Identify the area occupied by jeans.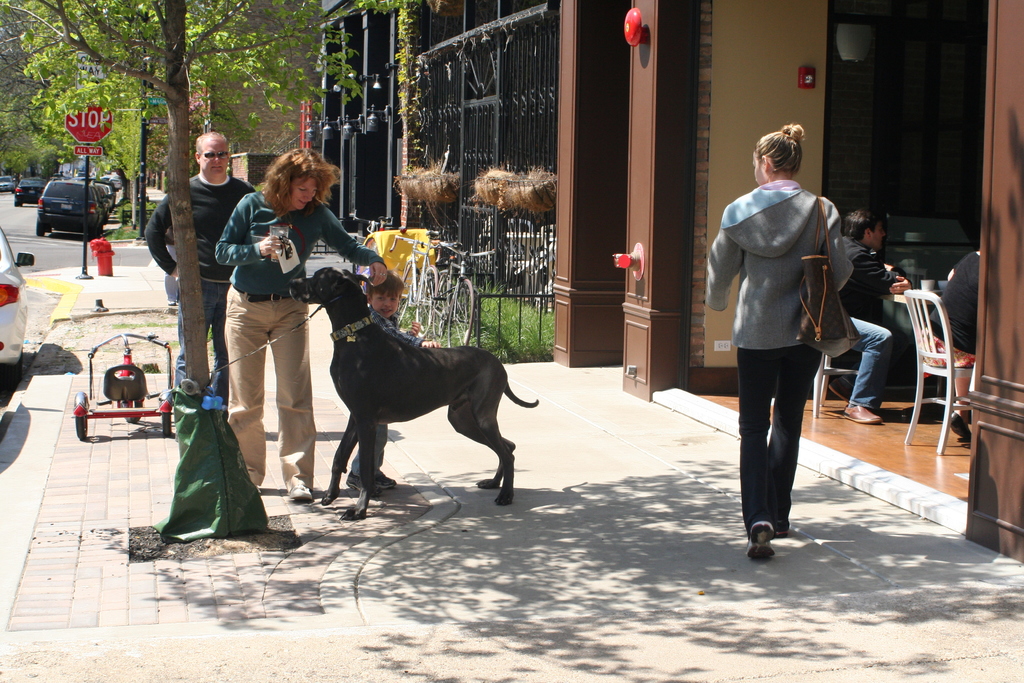
Area: [x1=849, y1=313, x2=893, y2=406].
